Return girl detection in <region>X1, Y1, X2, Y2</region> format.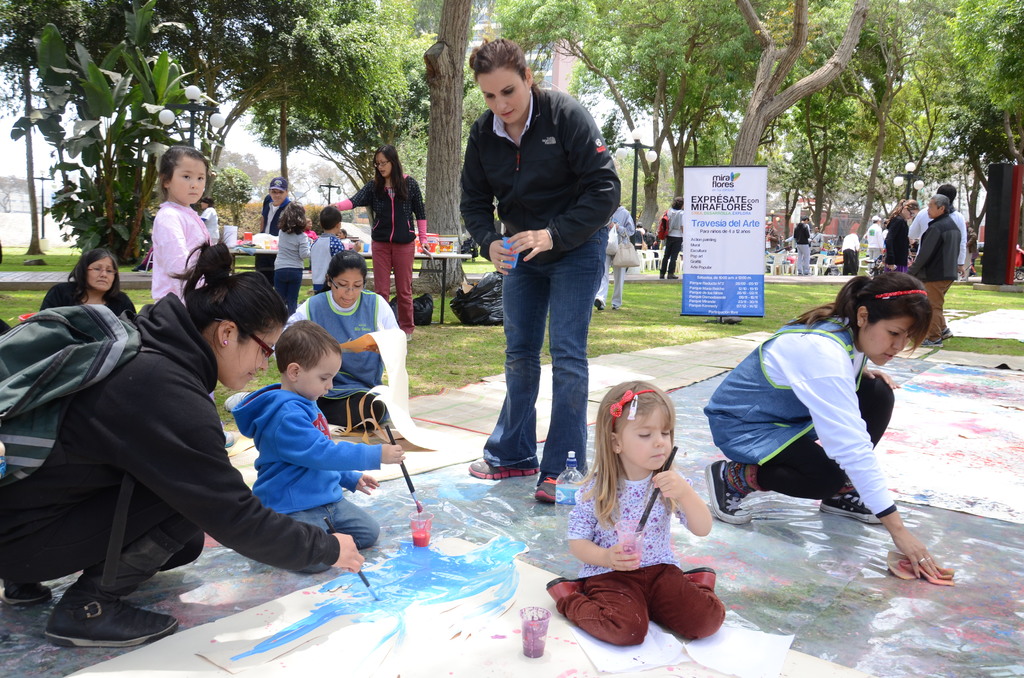
<region>543, 376, 727, 643</region>.
